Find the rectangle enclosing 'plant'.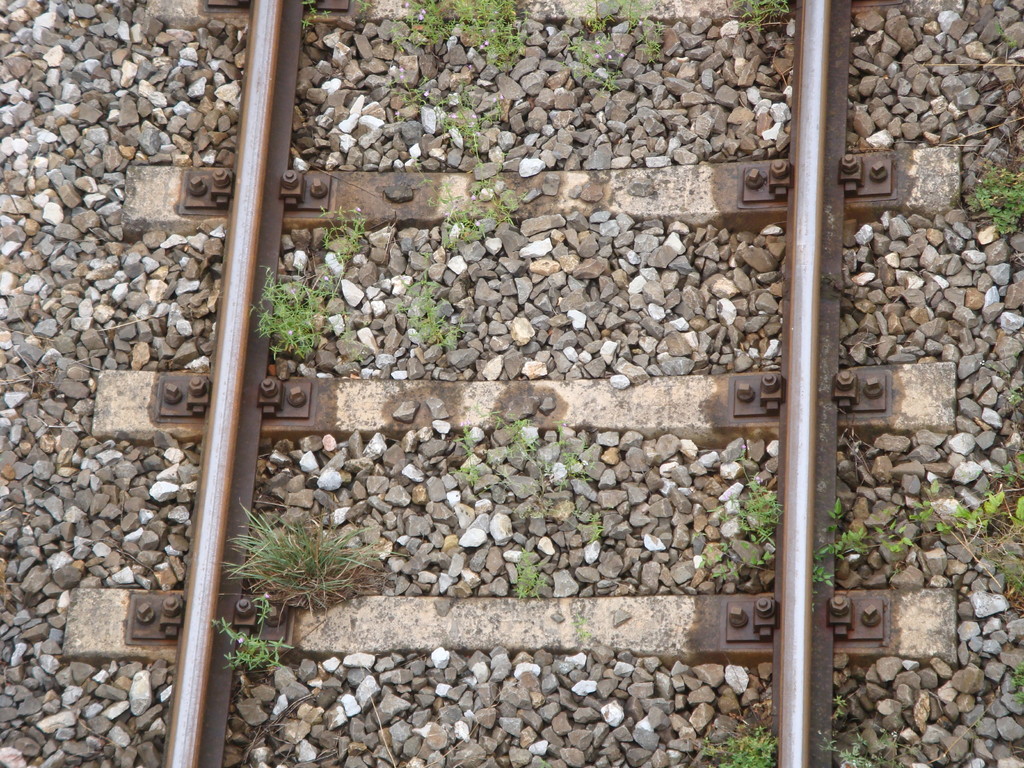
(711, 461, 781, 550).
